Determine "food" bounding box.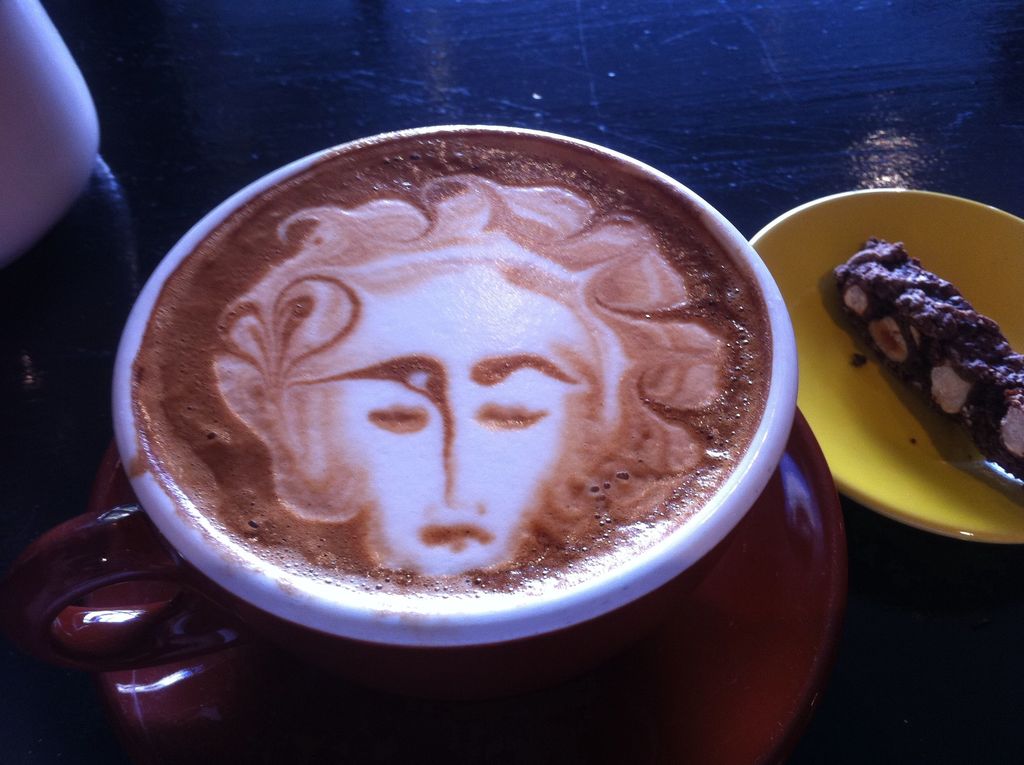
Determined: crop(813, 226, 1016, 465).
